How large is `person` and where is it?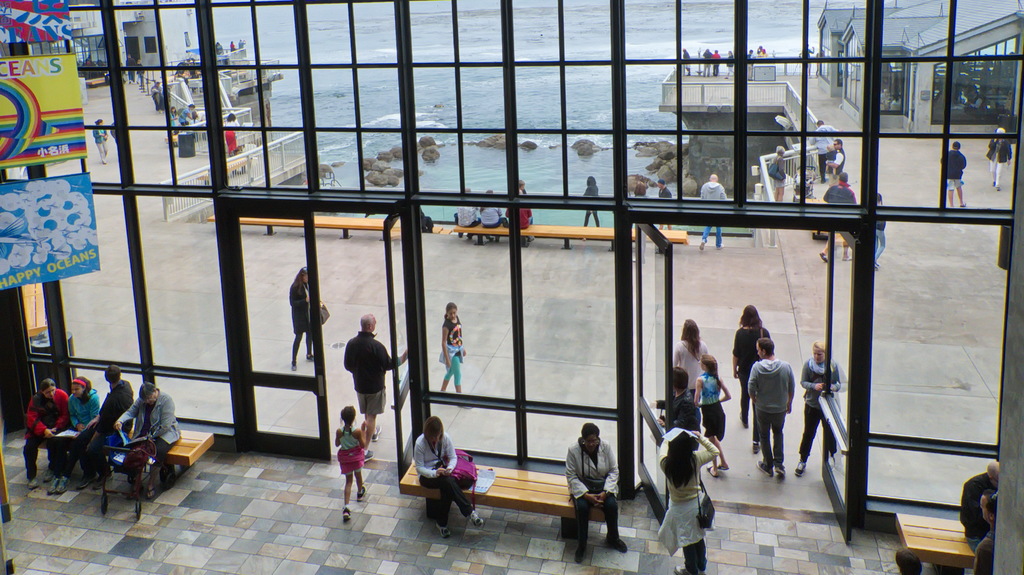
Bounding box: 170:105:173:130.
